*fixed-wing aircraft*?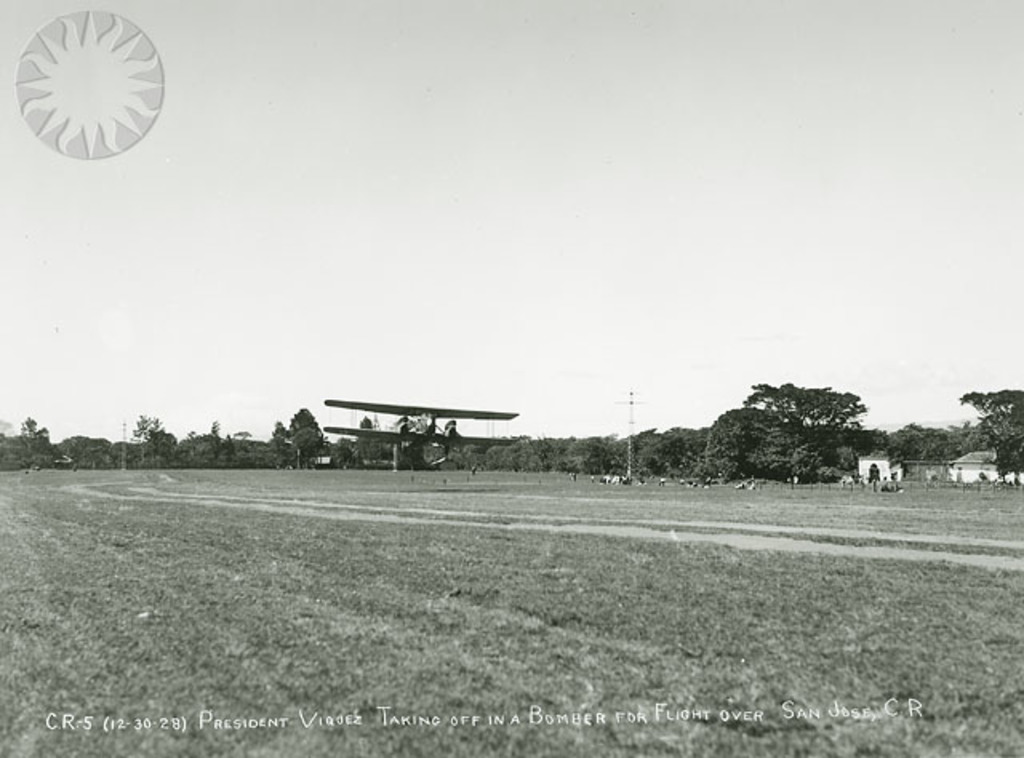
<box>318,395,517,467</box>
